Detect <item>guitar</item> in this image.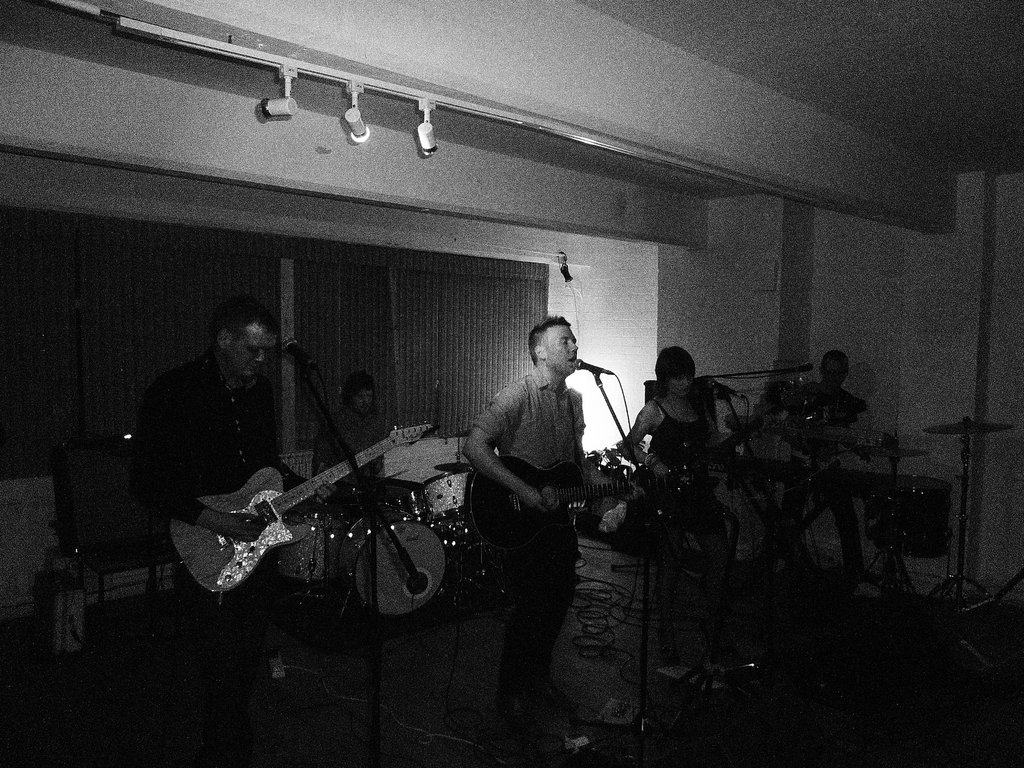
Detection: region(166, 421, 440, 604).
